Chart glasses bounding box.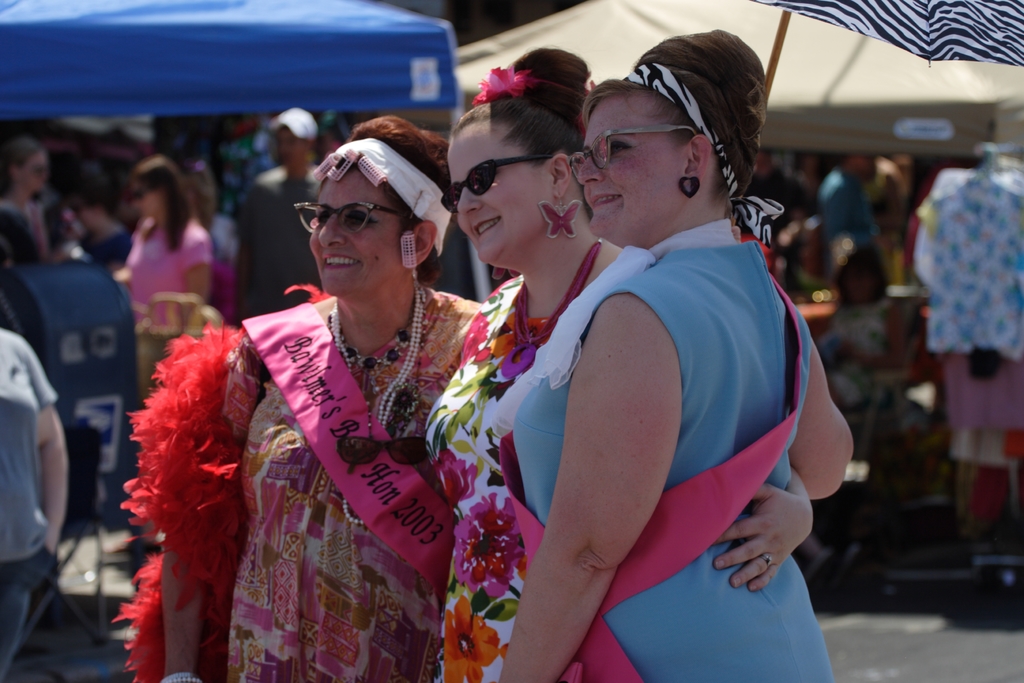
Charted: BBox(440, 154, 555, 213).
